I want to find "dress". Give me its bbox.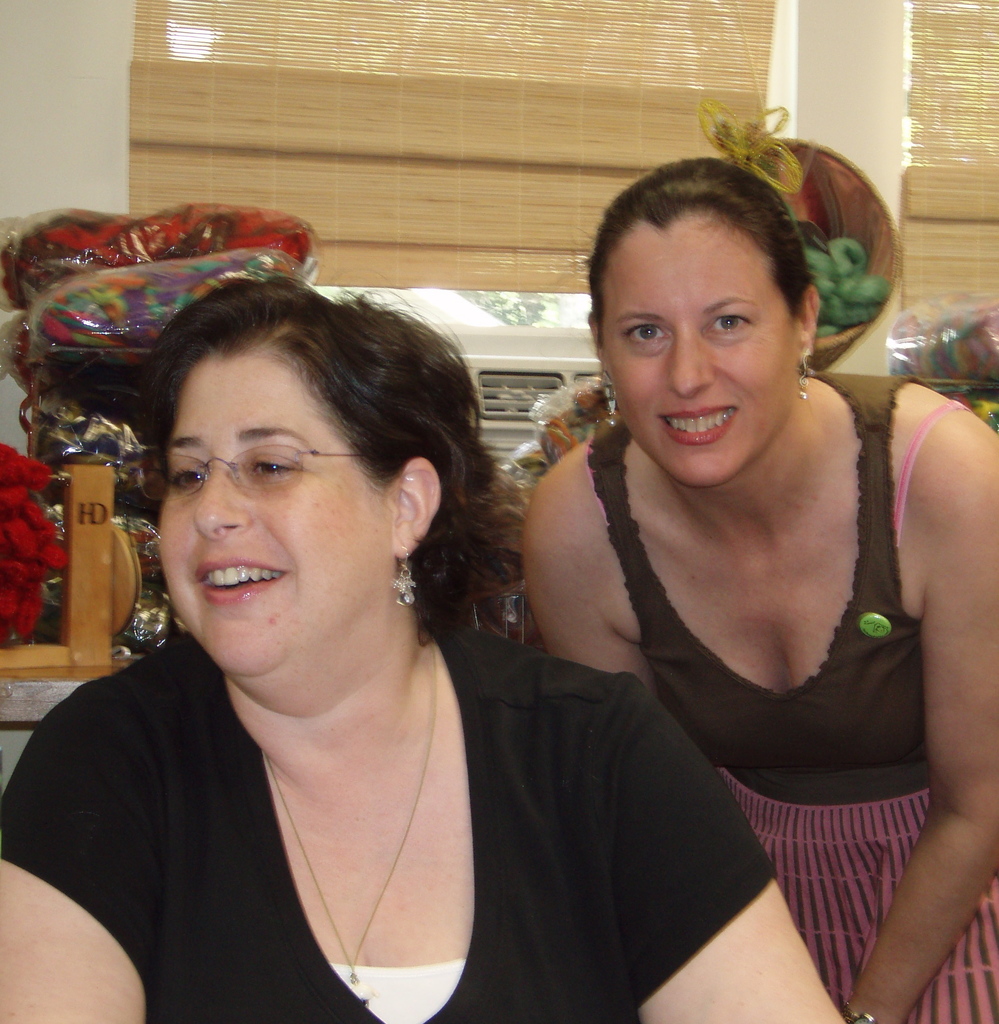
595, 365, 998, 1023.
